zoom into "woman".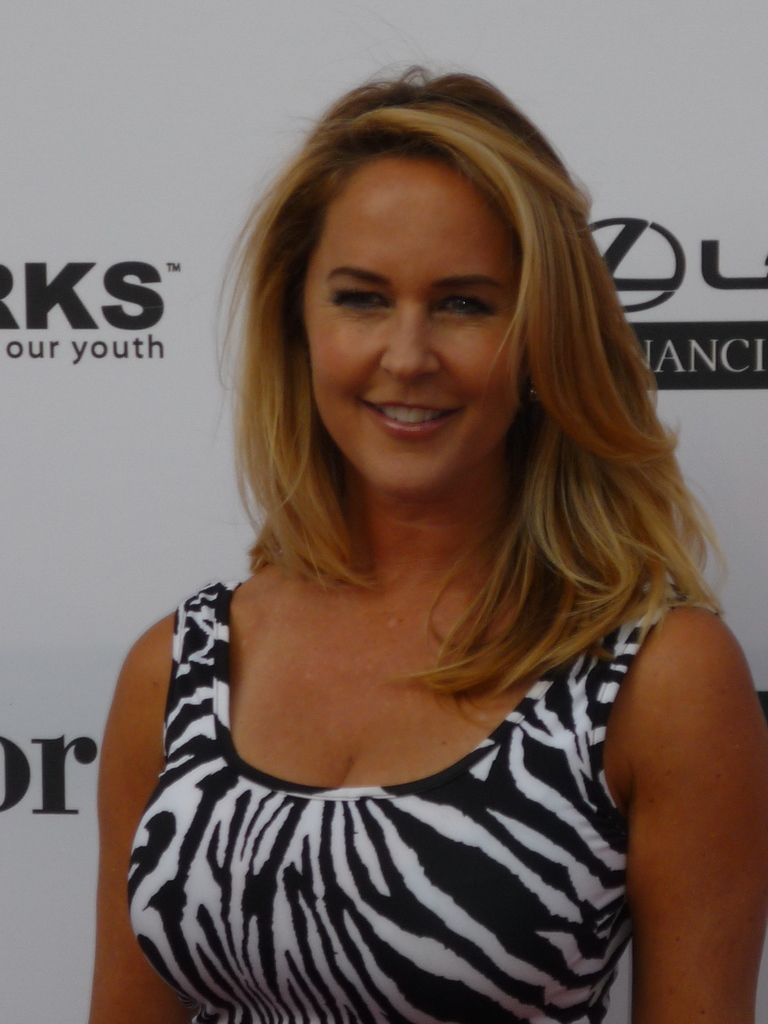
Zoom target: 72:64:767:1021.
